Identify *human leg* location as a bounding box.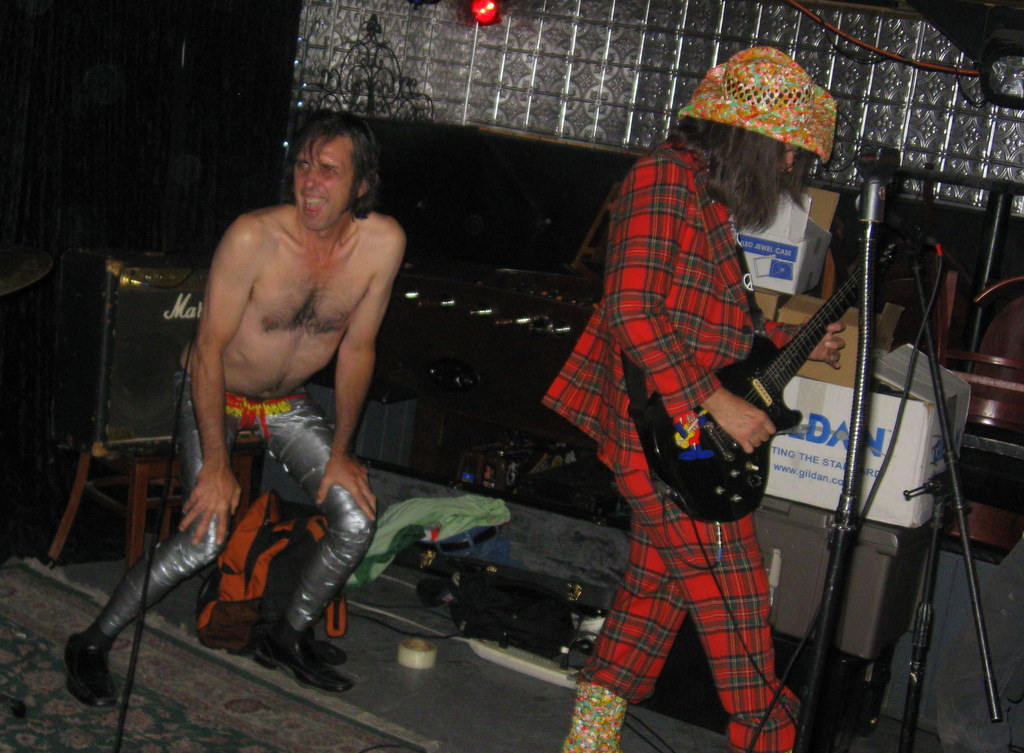
560, 519, 688, 752.
